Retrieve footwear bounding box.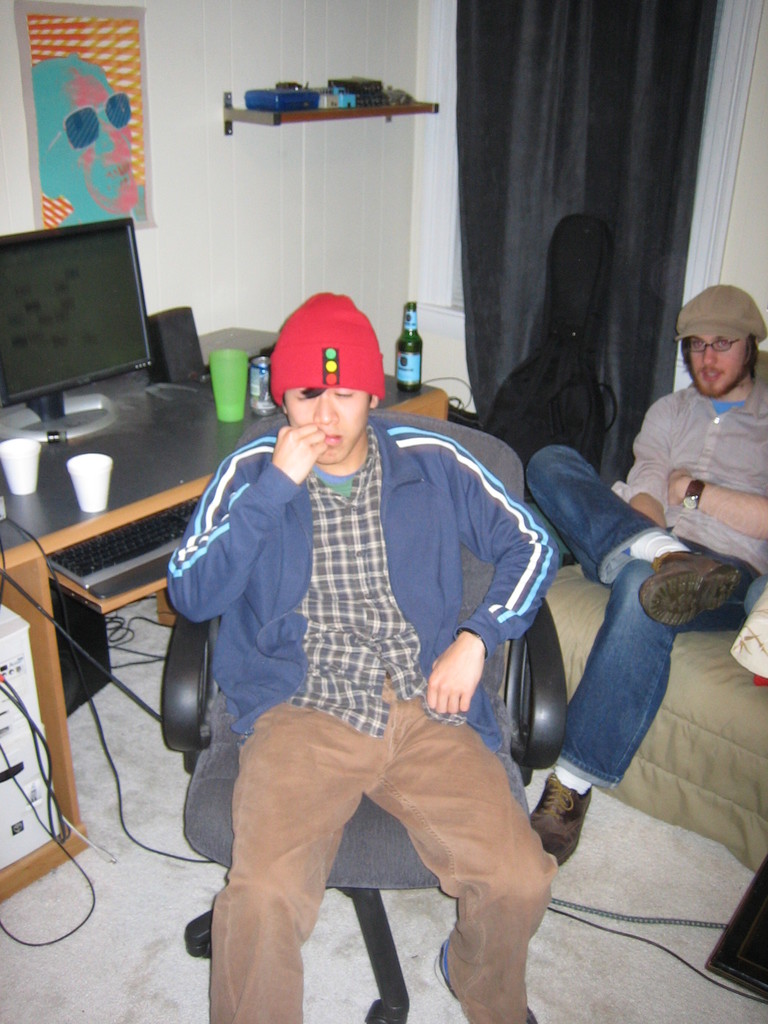
Bounding box: <box>652,545,758,625</box>.
